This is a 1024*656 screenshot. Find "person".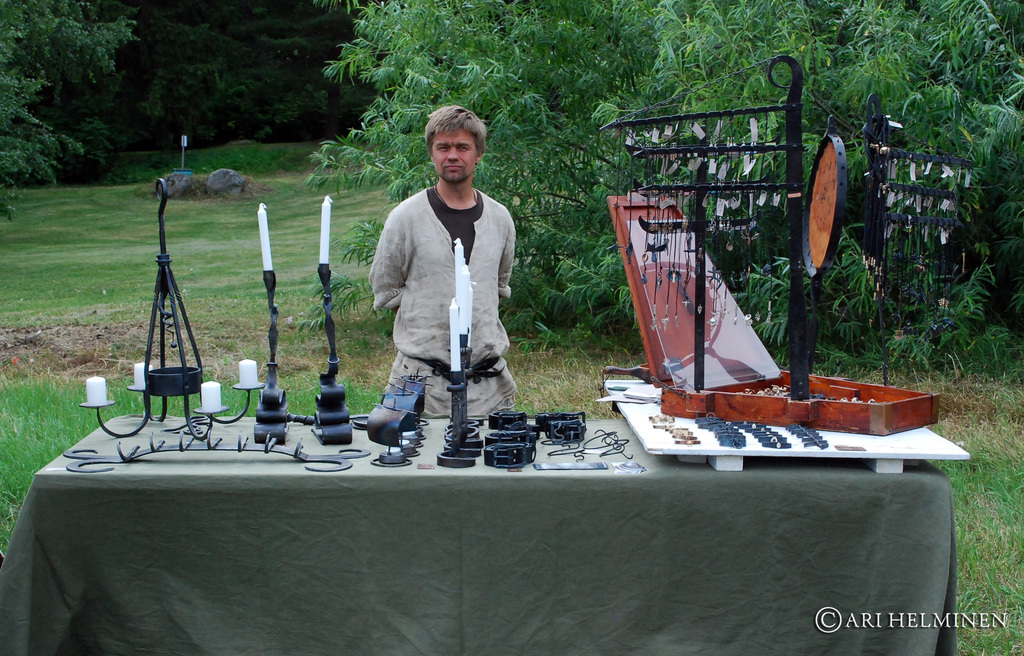
Bounding box: Rect(371, 116, 528, 459).
